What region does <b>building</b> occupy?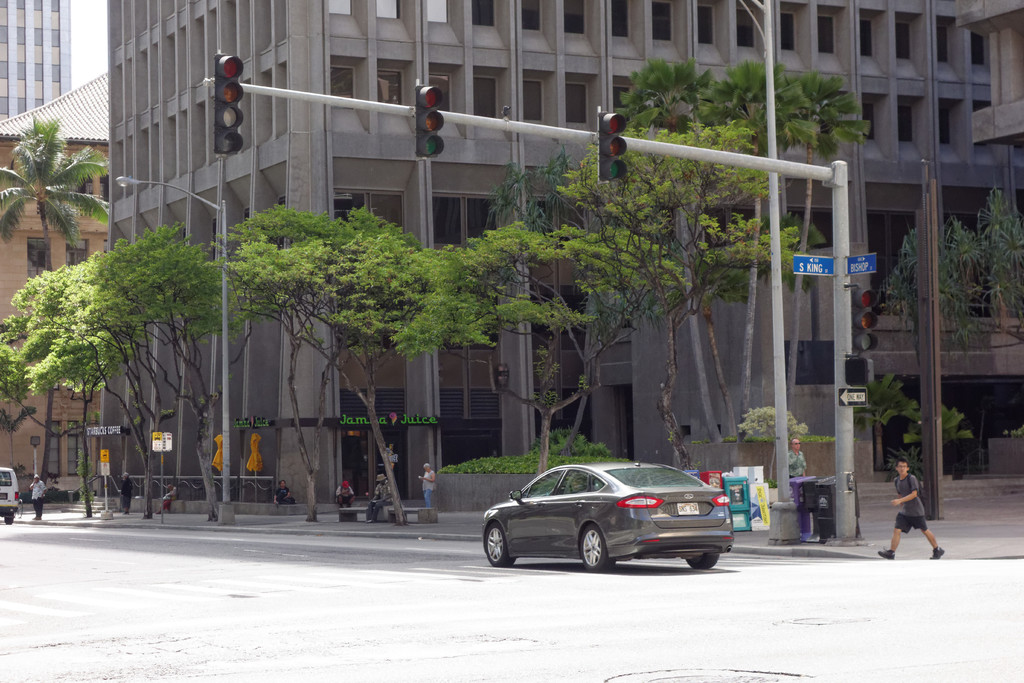
bbox=[0, 0, 73, 123].
